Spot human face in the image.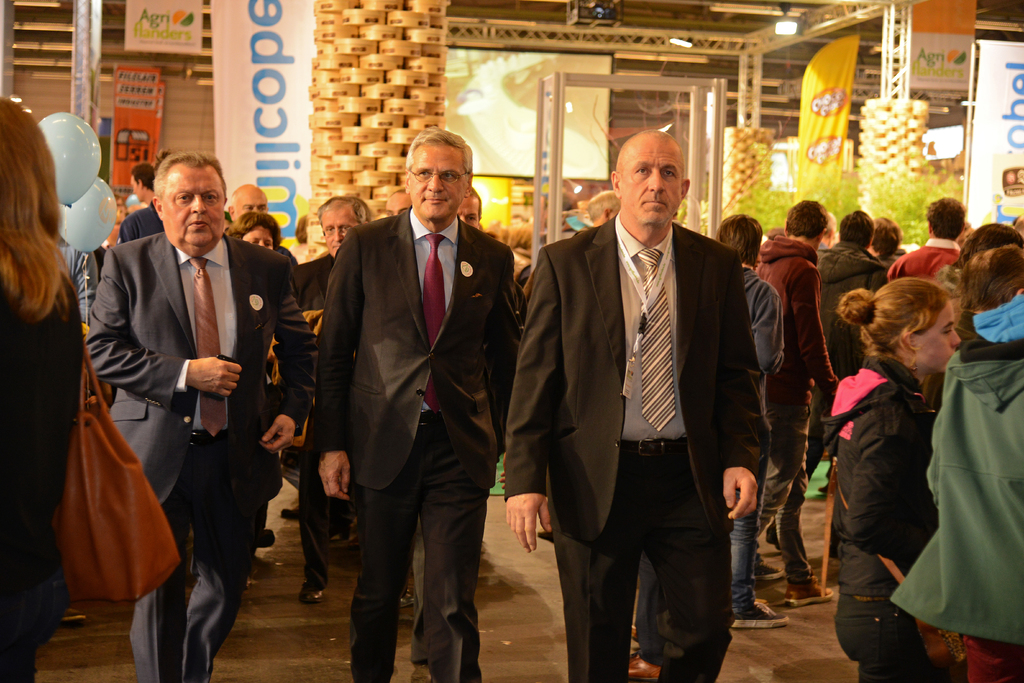
human face found at left=245, top=230, right=274, bottom=247.
